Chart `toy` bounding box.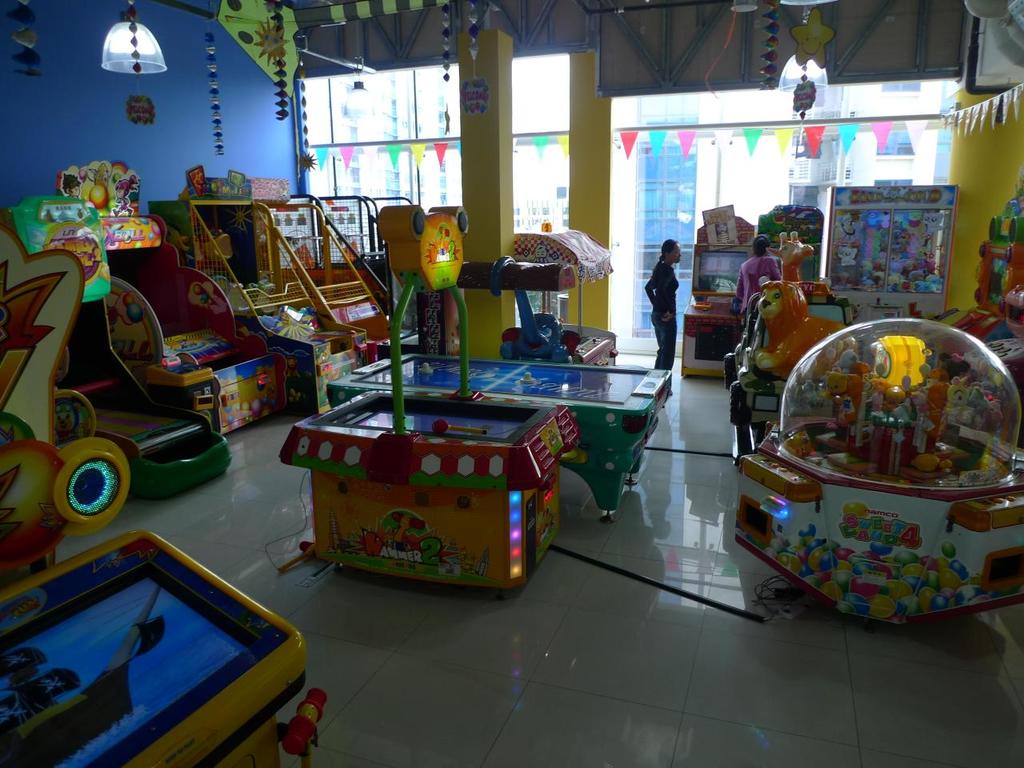
Charted: {"x1": 0, "y1": 203, "x2": 135, "y2": 584}.
